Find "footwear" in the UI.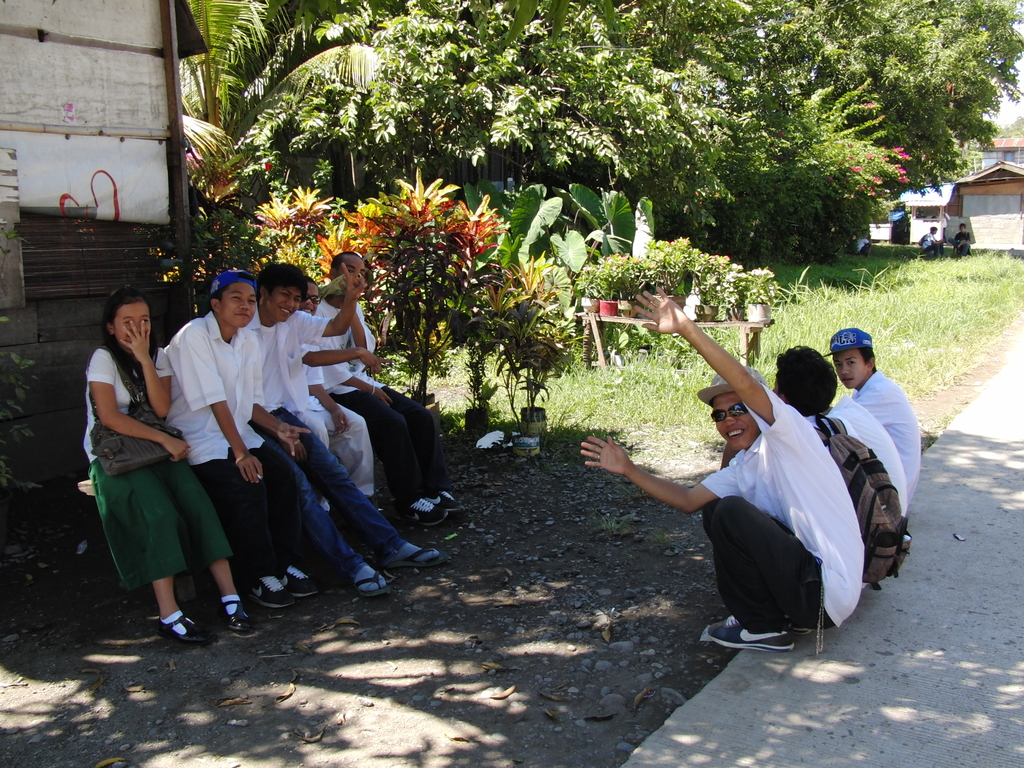
UI element at rect(389, 545, 446, 568).
